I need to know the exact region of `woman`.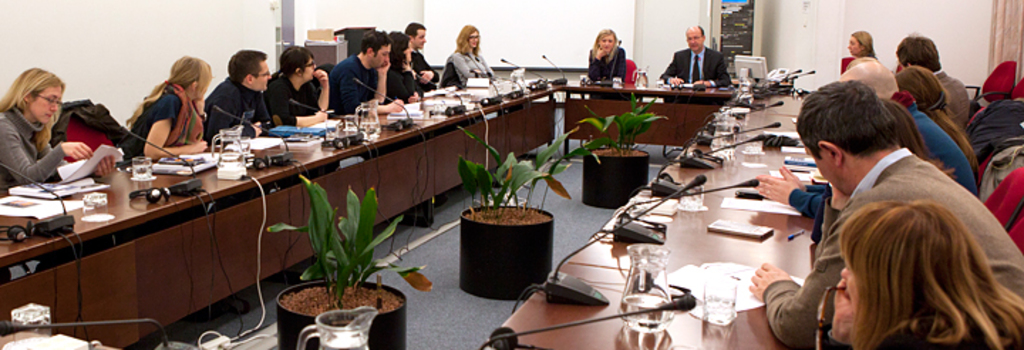
Region: 897 64 983 178.
